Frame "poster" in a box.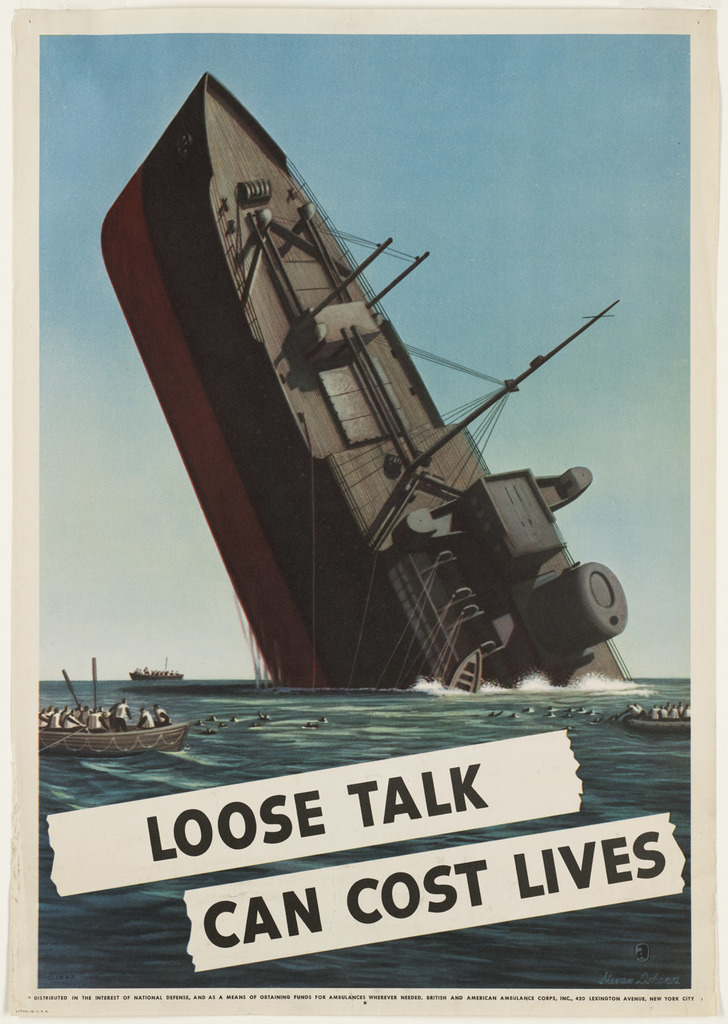
[left=0, top=0, right=727, bottom=1023].
